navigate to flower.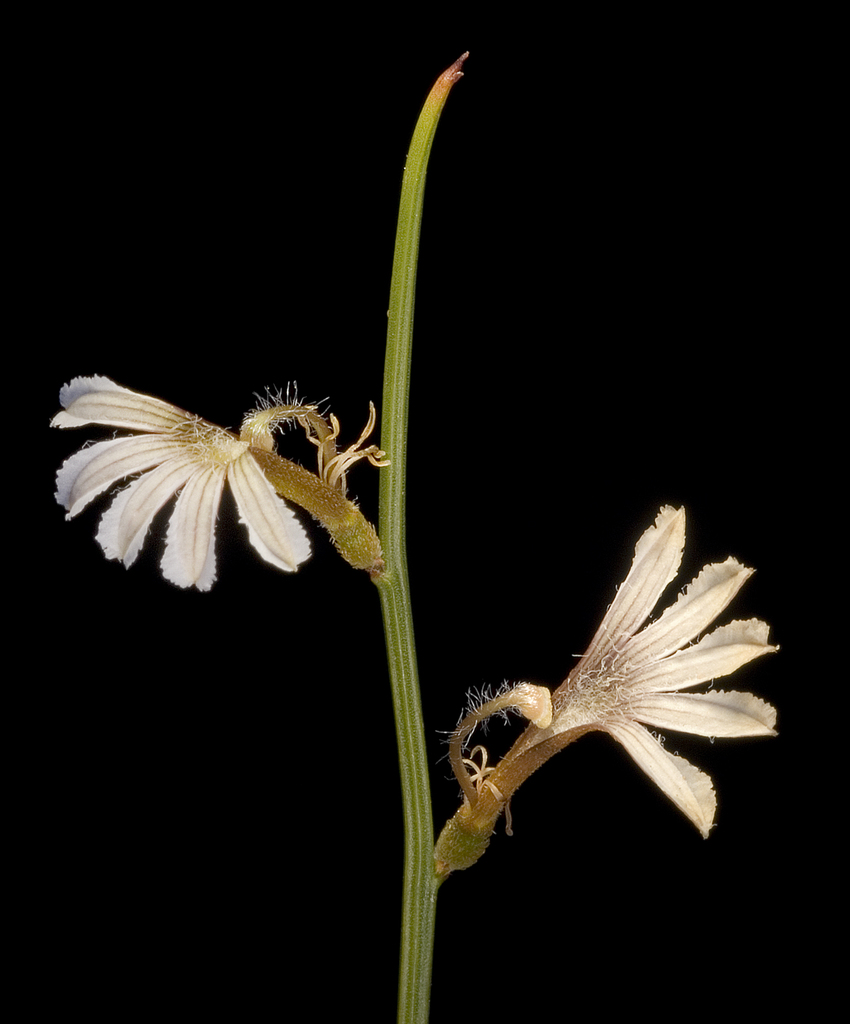
Navigation target: Rect(33, 344, 427, 589).
